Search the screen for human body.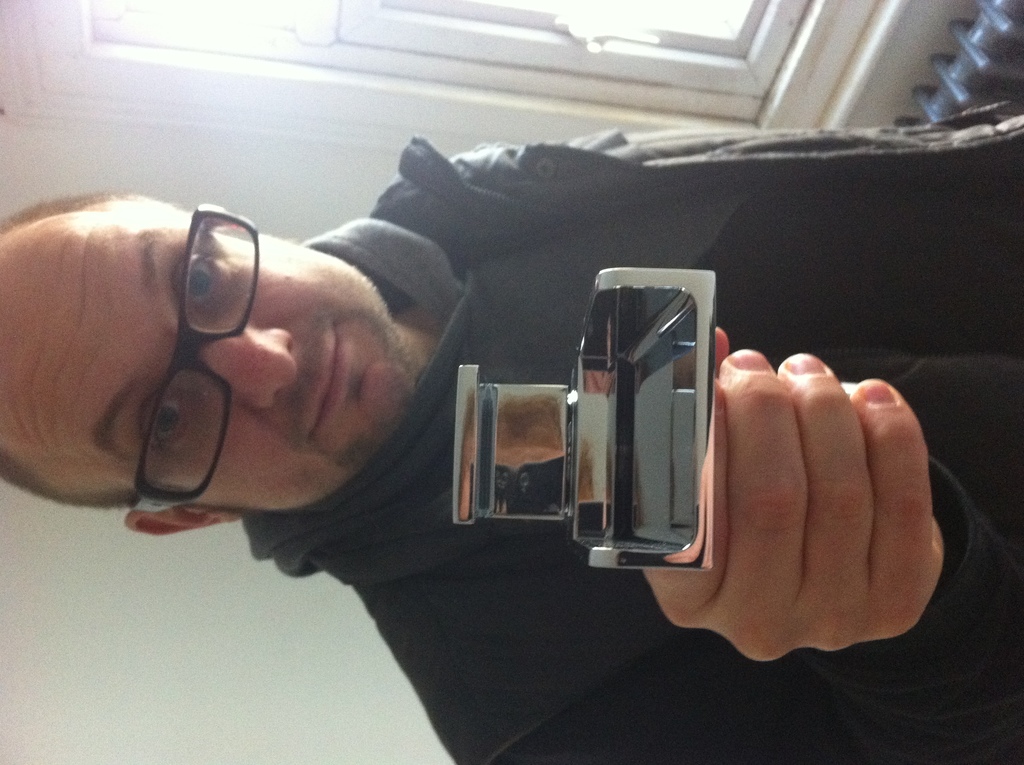
Found at bbox(0, 103, 1023, 764).
